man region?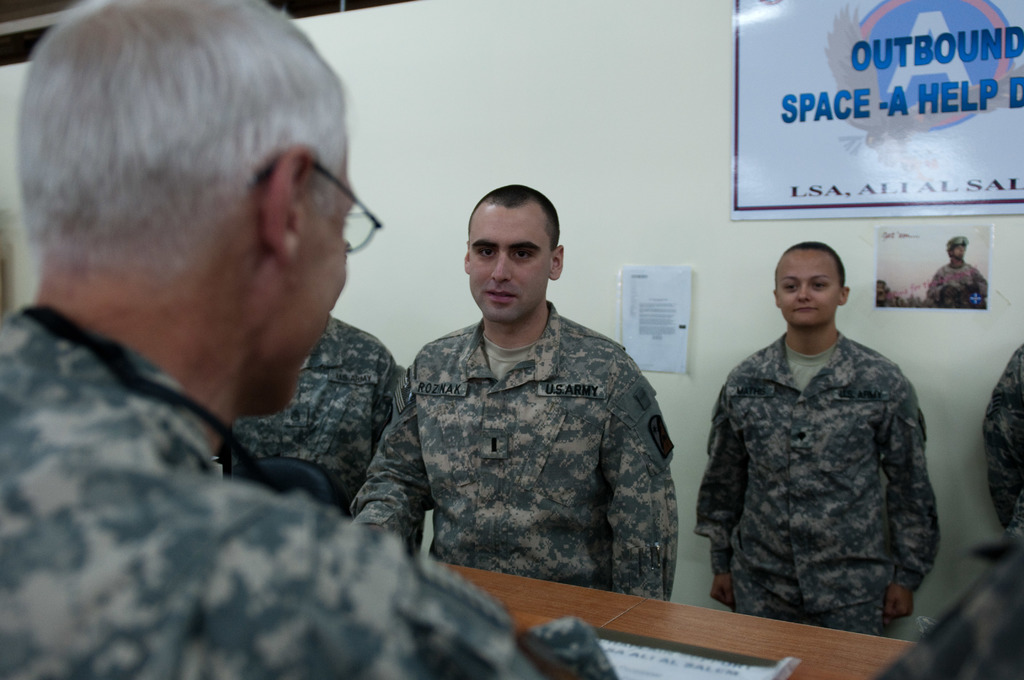
926:232:993:304
